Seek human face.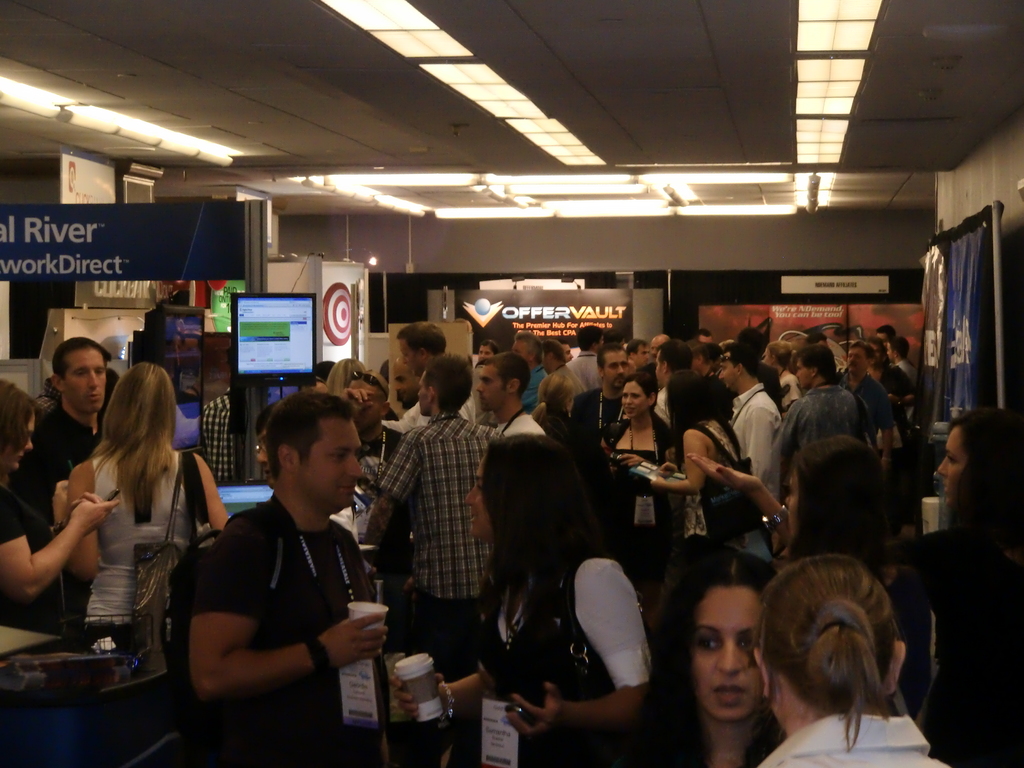
<region>60, 347, 107, 412</region>.
